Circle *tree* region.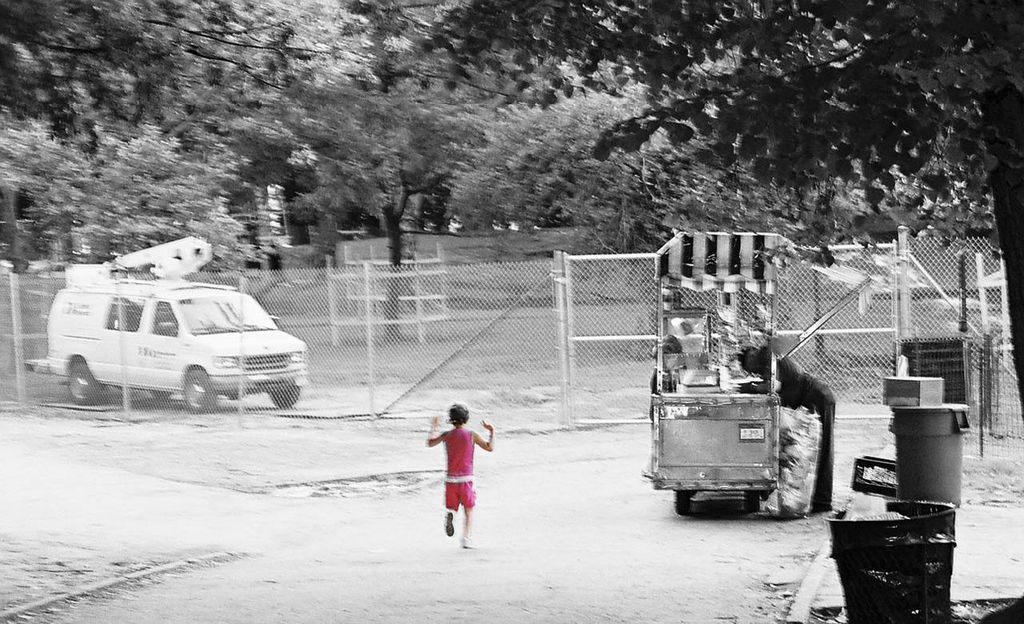
Region: [434,9,691,280].
